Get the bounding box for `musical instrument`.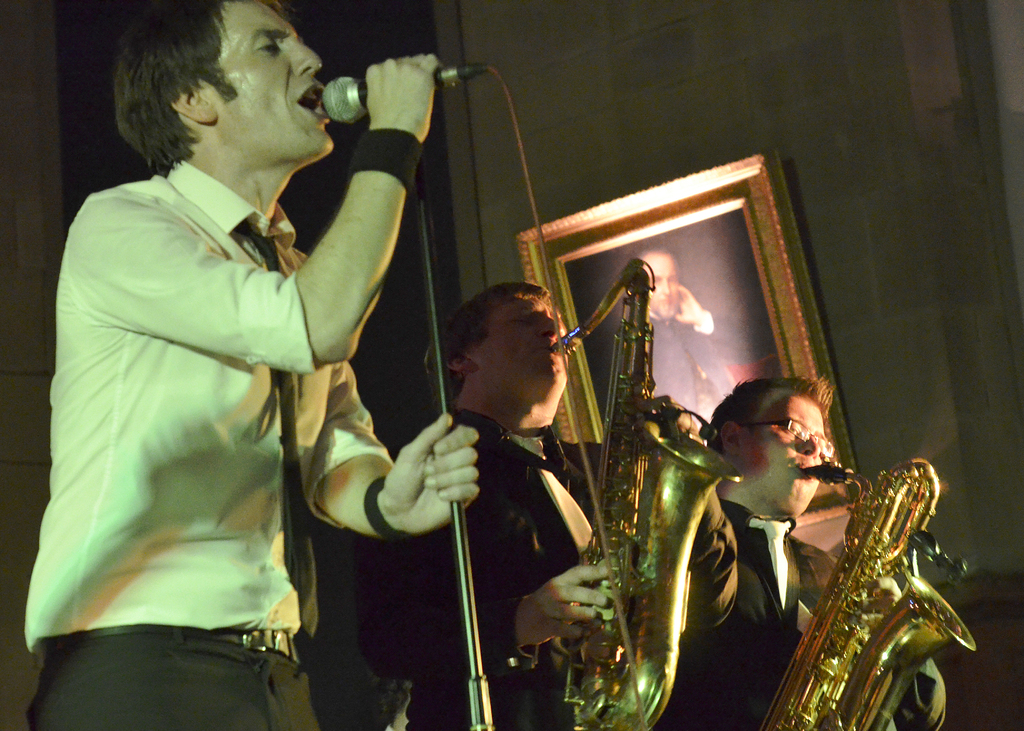
left=792, top=456, right=977, bottom=730.
